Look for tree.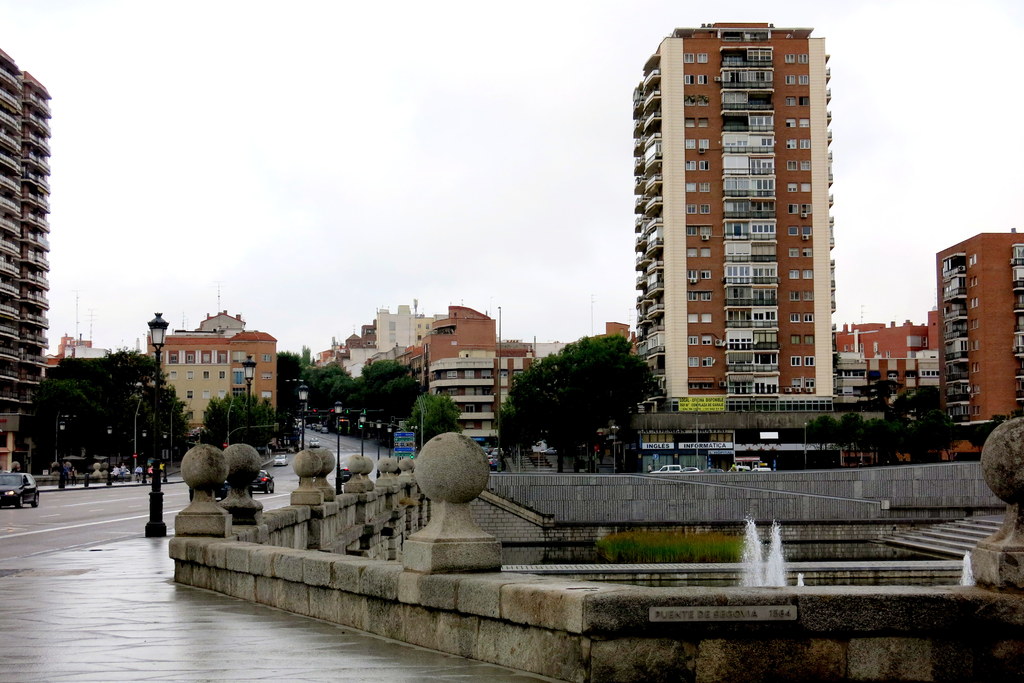
Found: [506,322,676,460].
